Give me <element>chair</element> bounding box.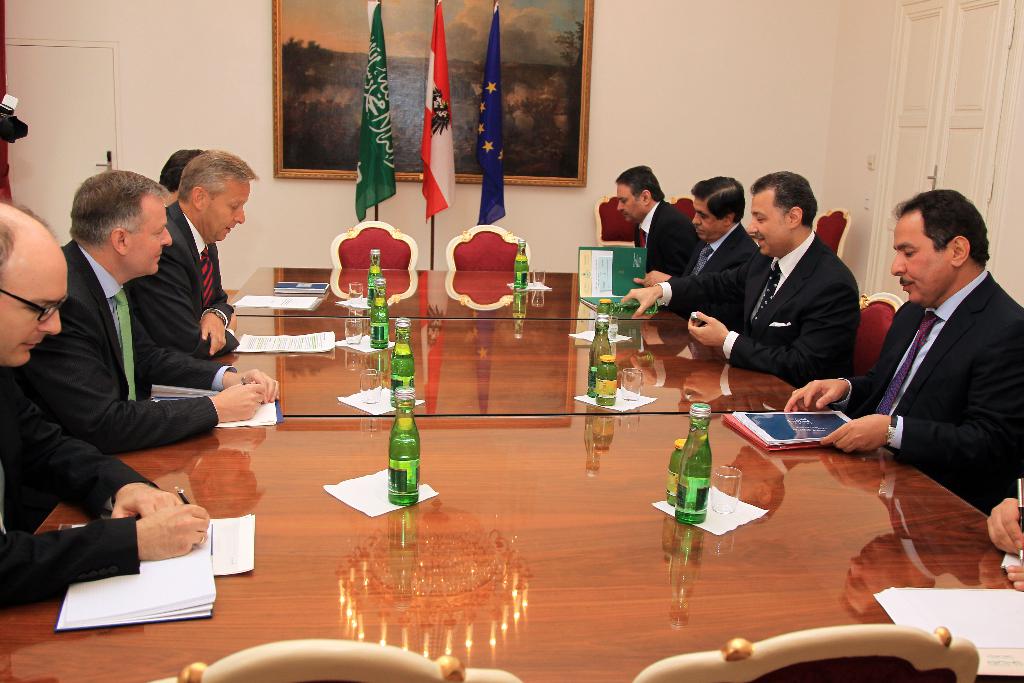
{"x1": 593, "y1": 193, "x2": 639, "y2": 250}.
